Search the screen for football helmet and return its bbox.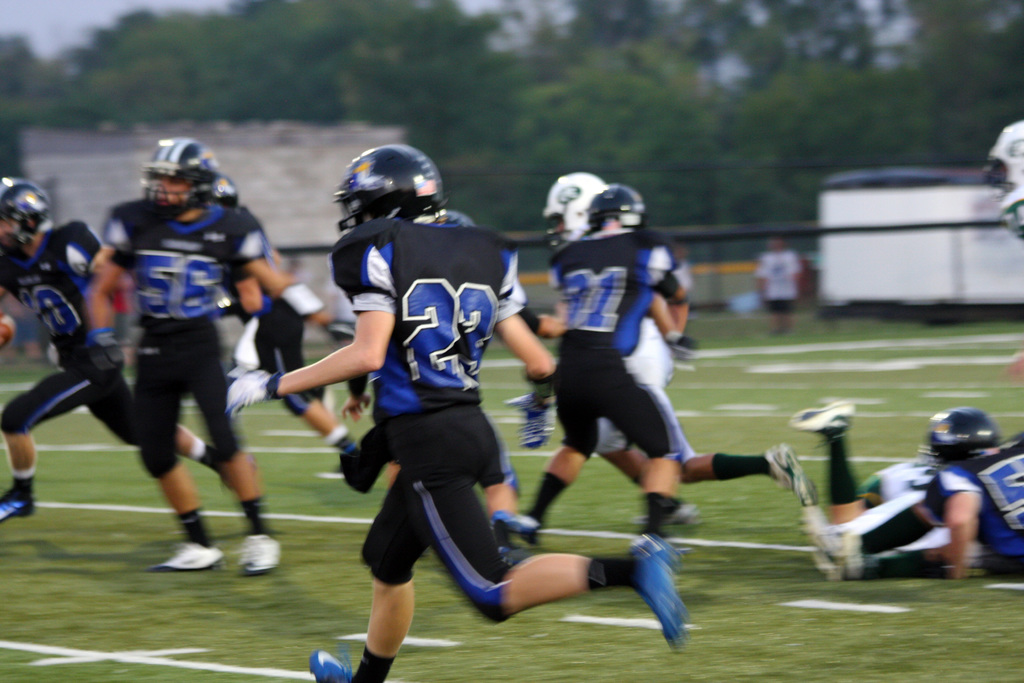
Found: BBox(141, 136, 220, 223).
